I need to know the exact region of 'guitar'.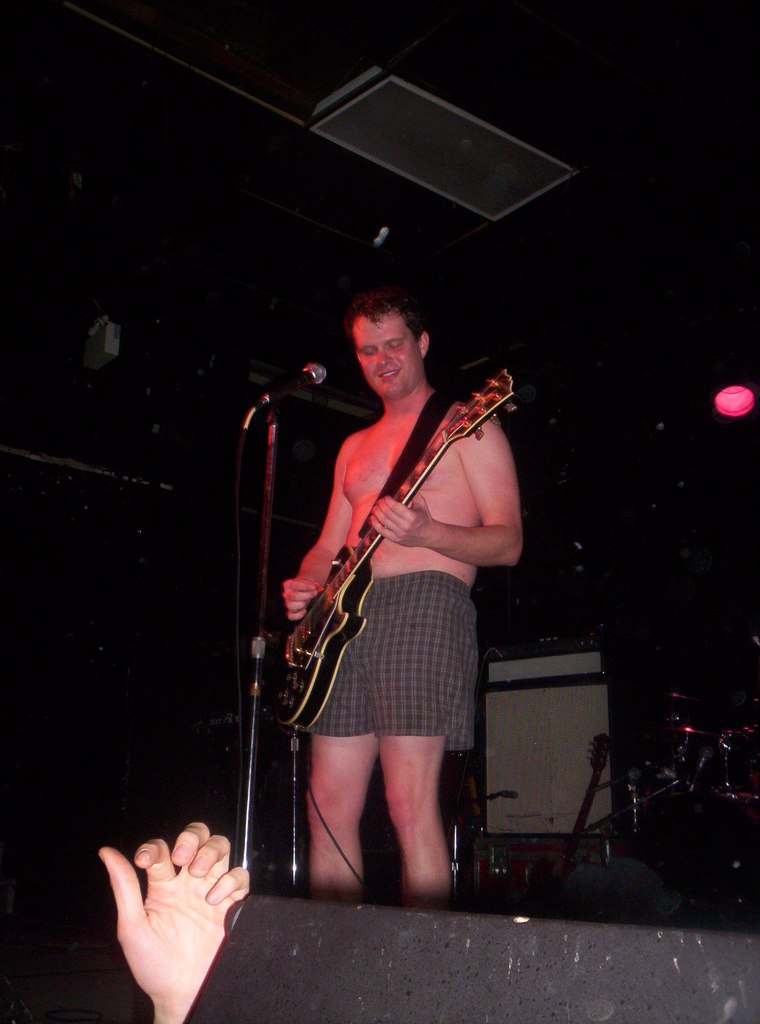
Region: rect(266, 356, 526, 733).
